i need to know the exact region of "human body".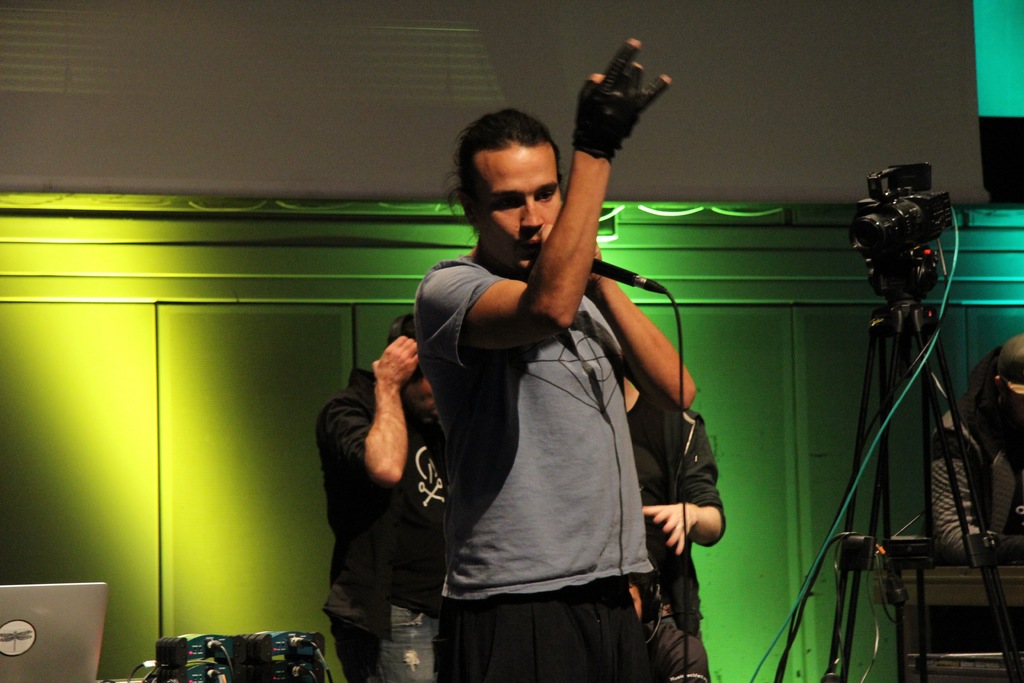
Region: [x1=289, y1=268, x2=467, y2=660].
